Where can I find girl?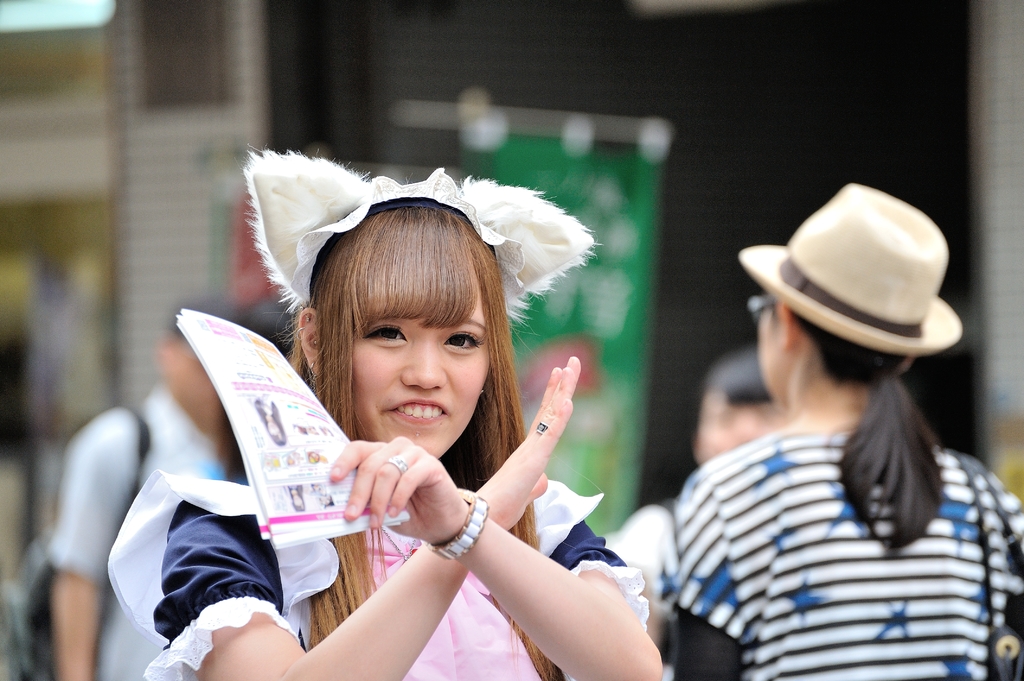
You can find it at (x1=106, y1=145, x2=660, y2=680).
